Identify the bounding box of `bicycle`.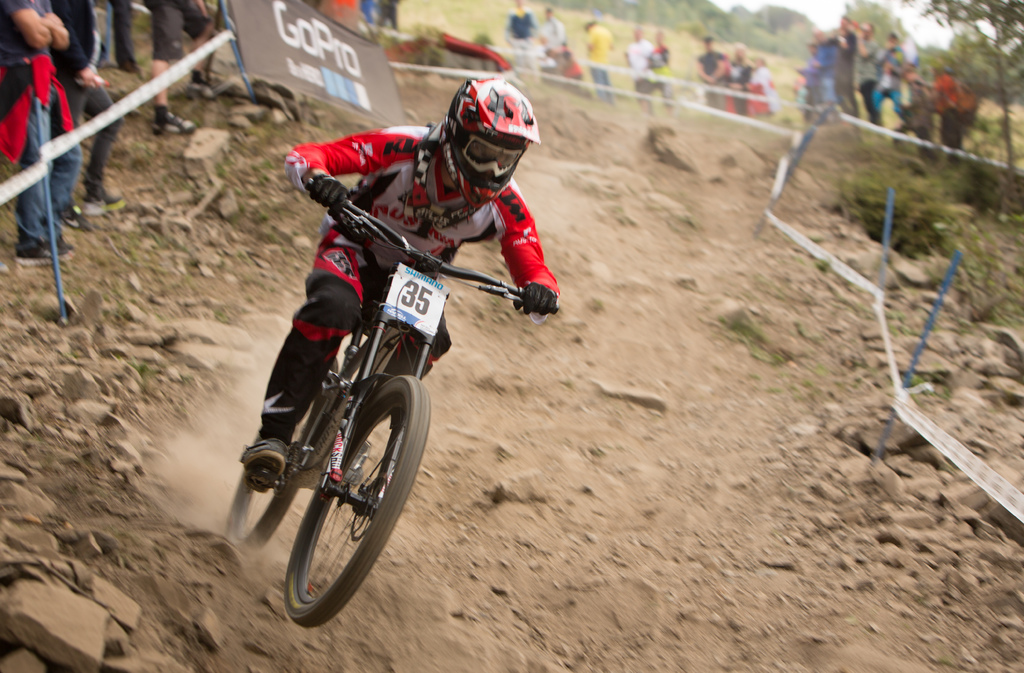
(225,180,562,633).
